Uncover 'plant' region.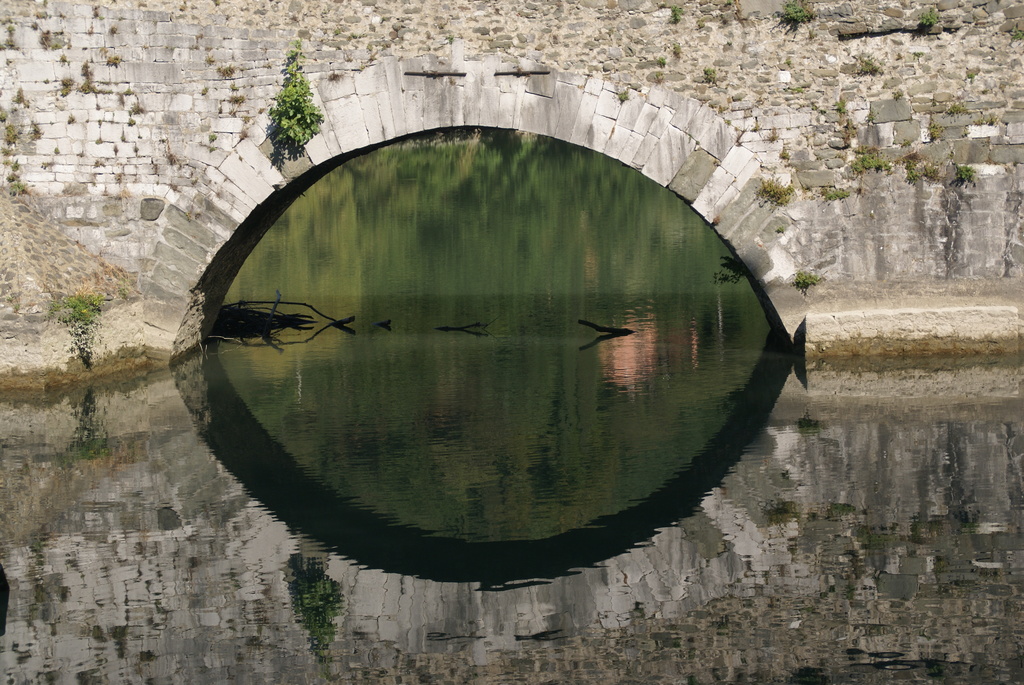
Uncovered: bbox(898, 150, 941, 182).
